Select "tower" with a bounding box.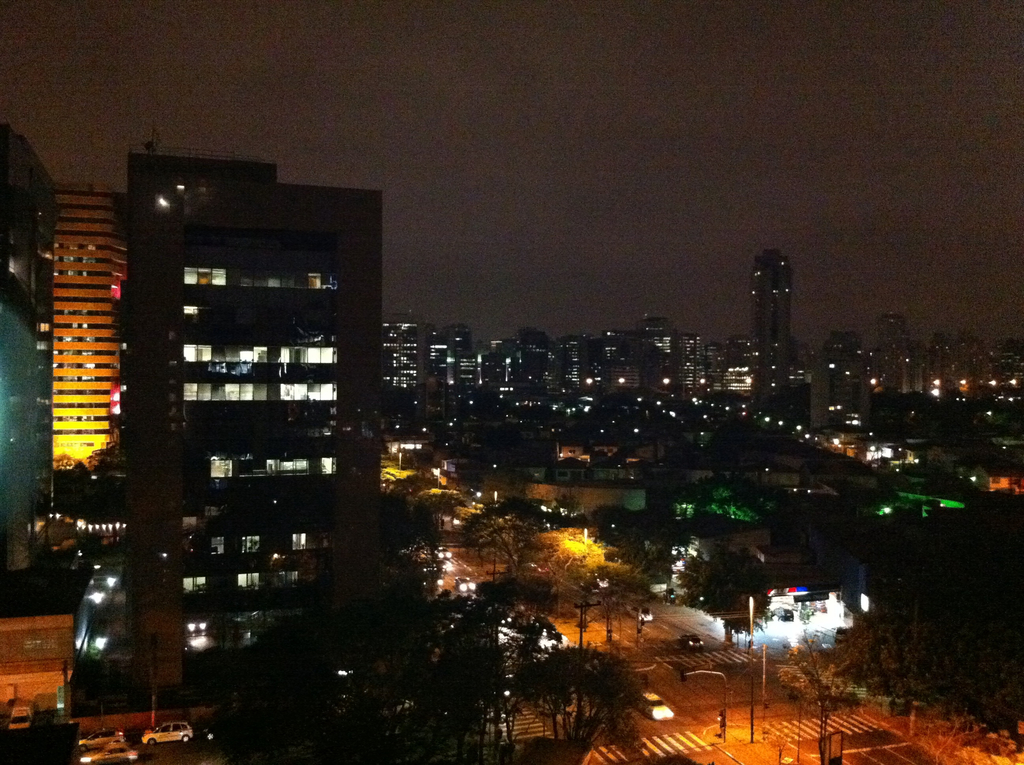
pyautogui.locateOnScreen(724, 225, 824, 464).
